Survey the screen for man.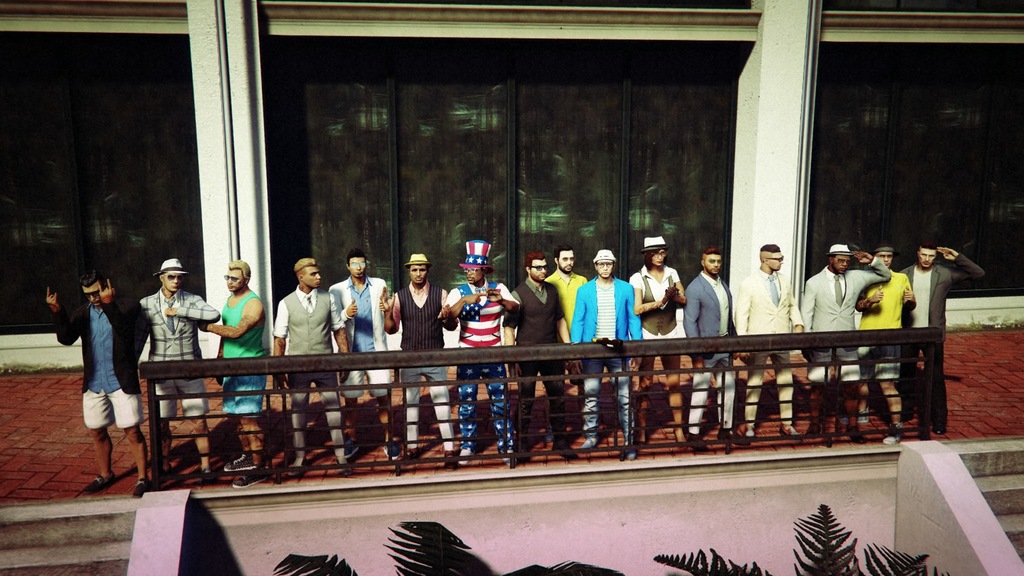
Survey found: bbox=[272, 253, 352, 477].
